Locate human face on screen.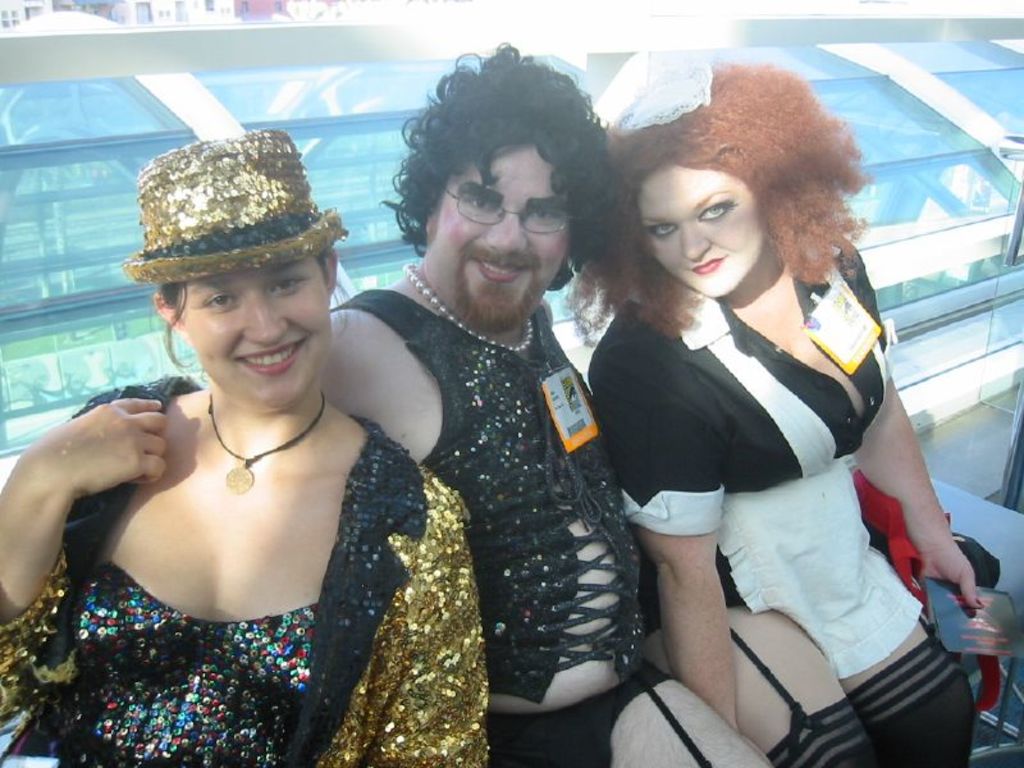
On screen at box=[428, 143, 573, 321].
